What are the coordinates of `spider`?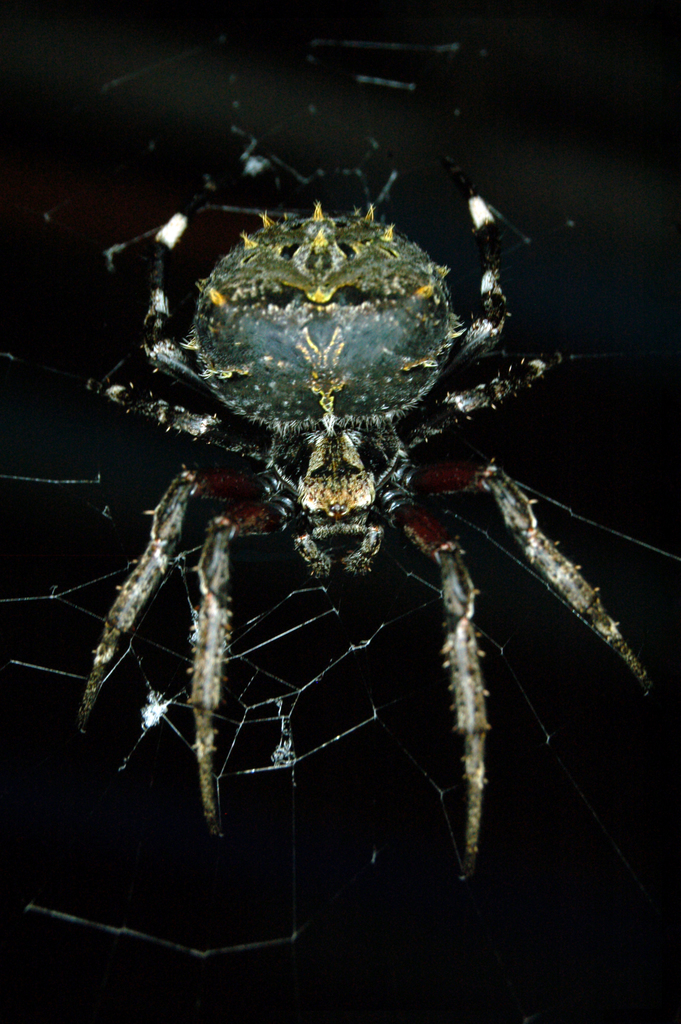
box(67, 184, 659, 879).
